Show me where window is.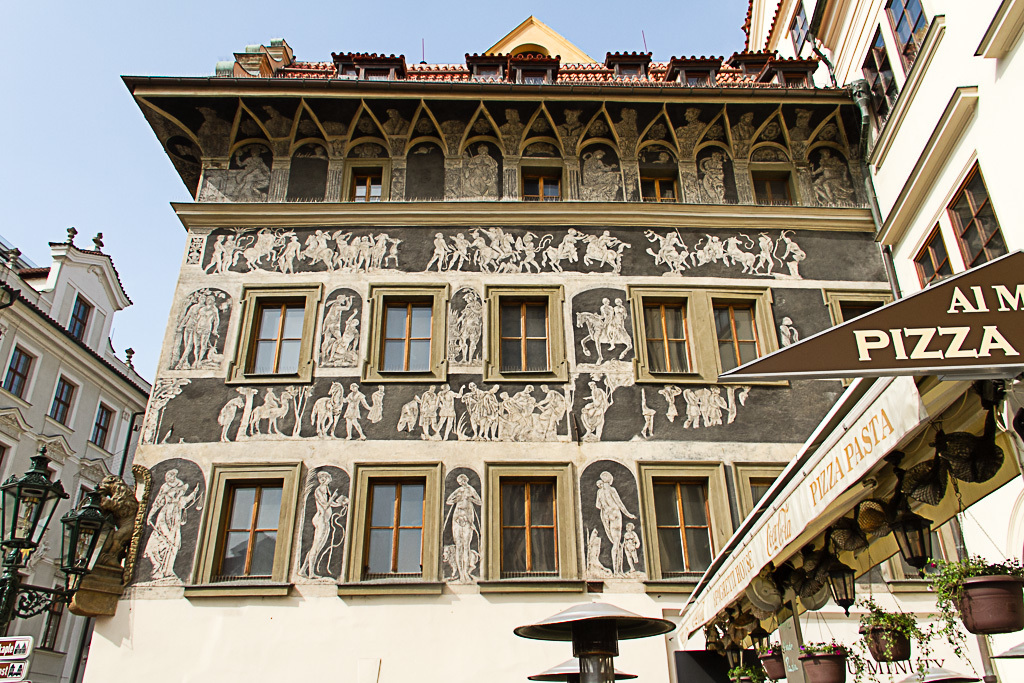
window is at Rect(356, 453, 441, 591).
